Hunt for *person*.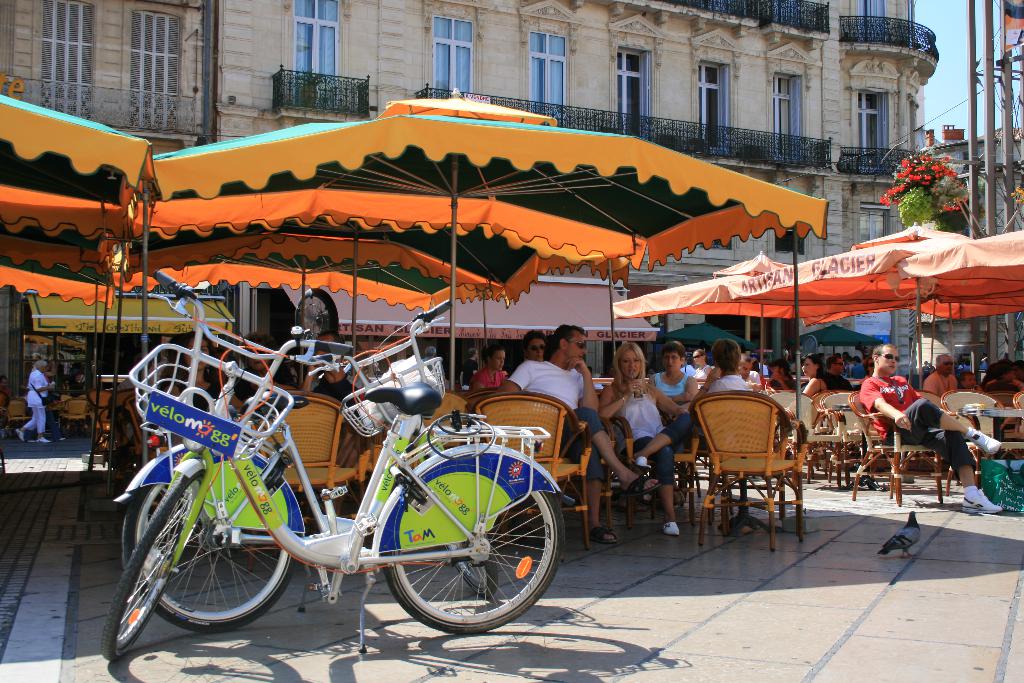
Hunted down at <box>158,333,221,411</box>.
